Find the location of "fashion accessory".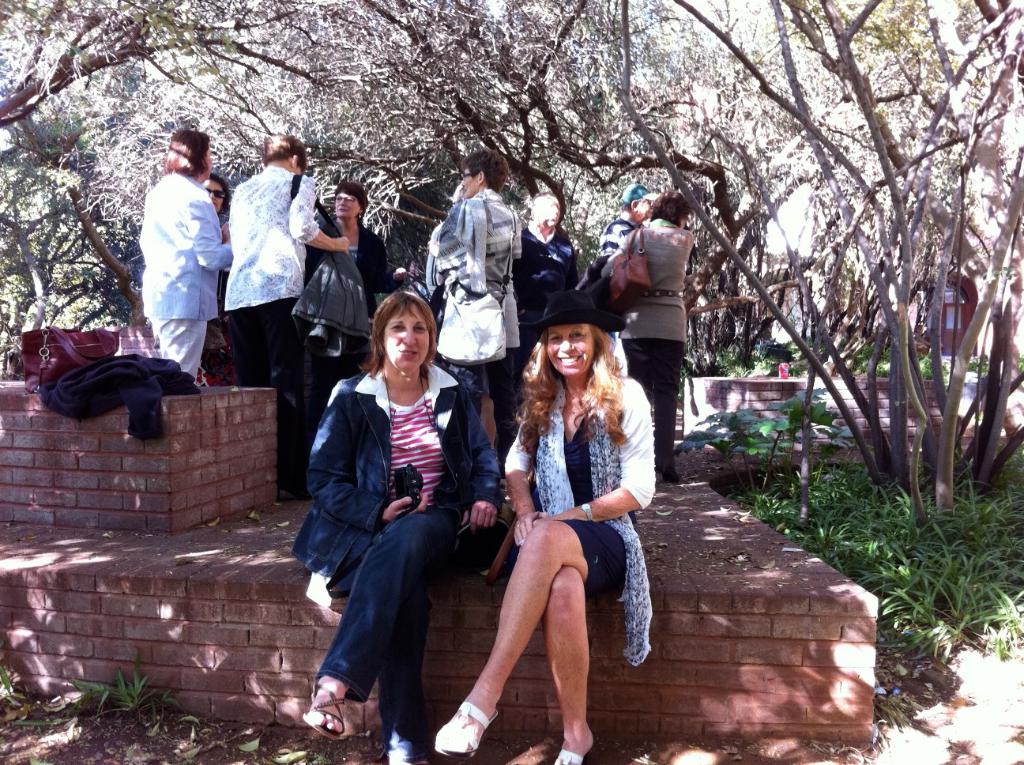
Location: <box>22,326,123,394</box>.
